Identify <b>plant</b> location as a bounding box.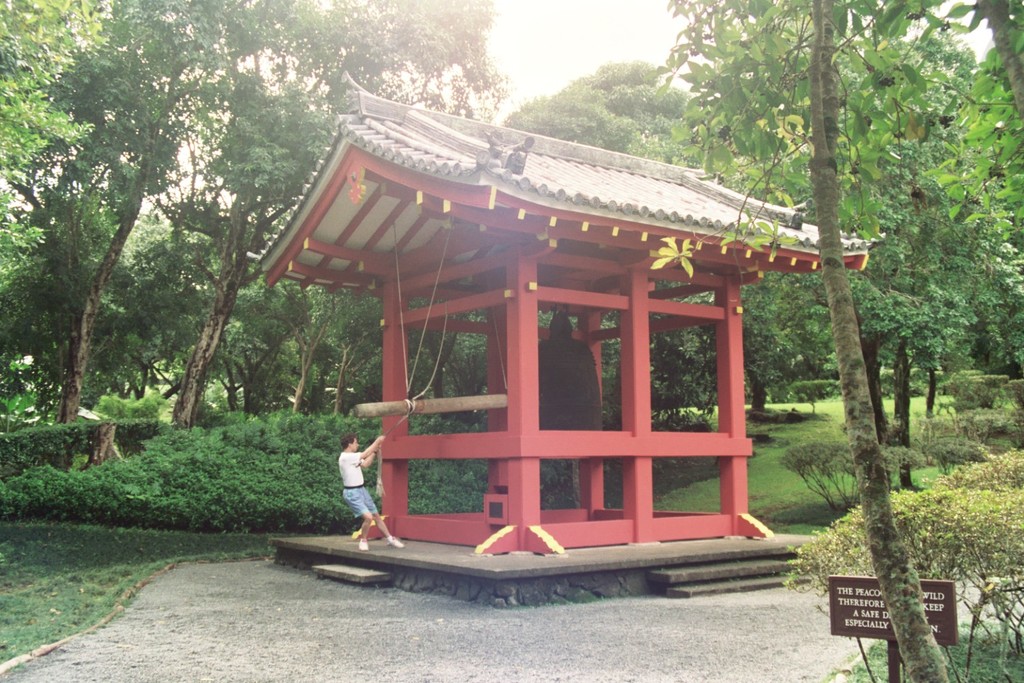
BBox(409, 402, 507, 514).
